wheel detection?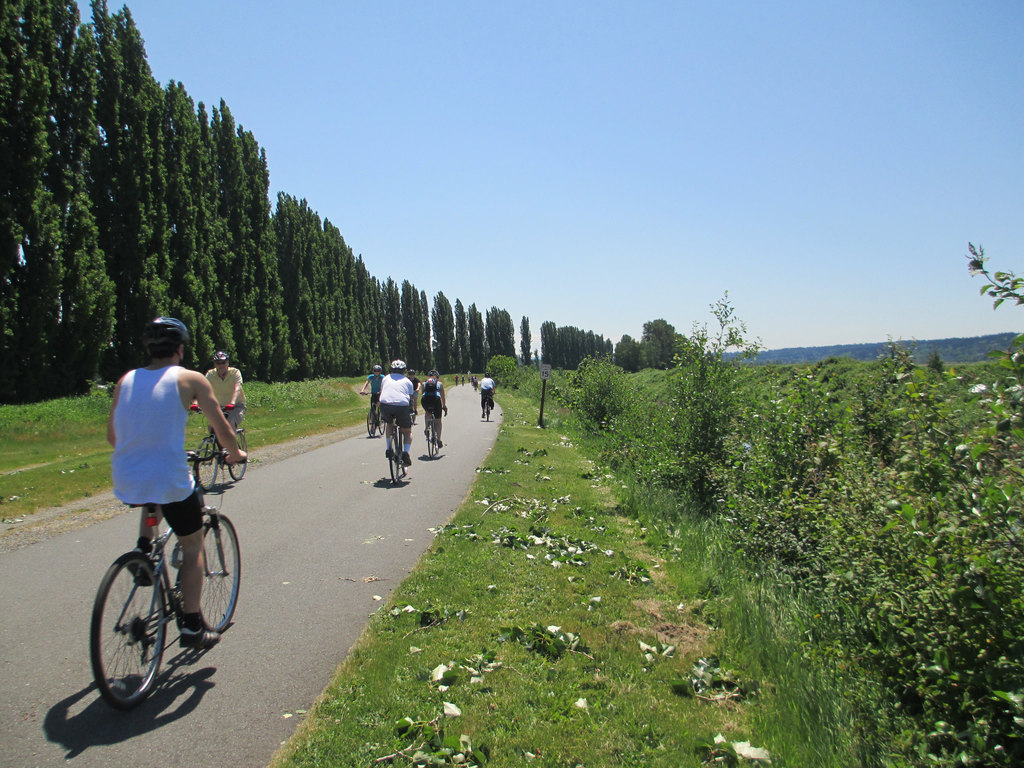
x1=198, y1=512, x2=239, y2=632
